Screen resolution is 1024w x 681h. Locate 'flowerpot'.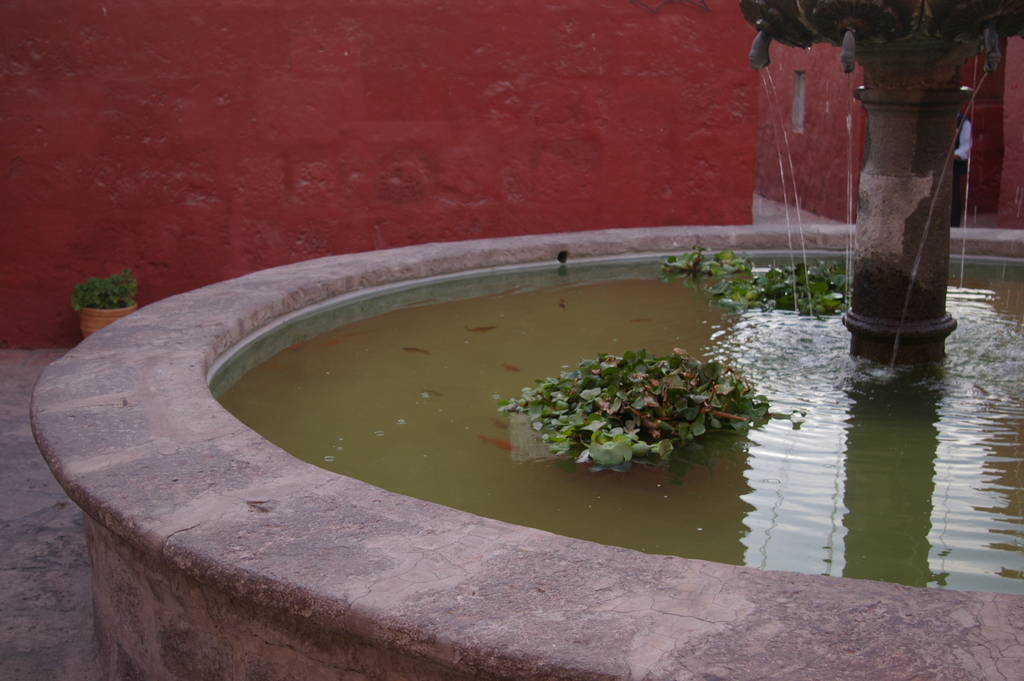
79/299/134/338.
